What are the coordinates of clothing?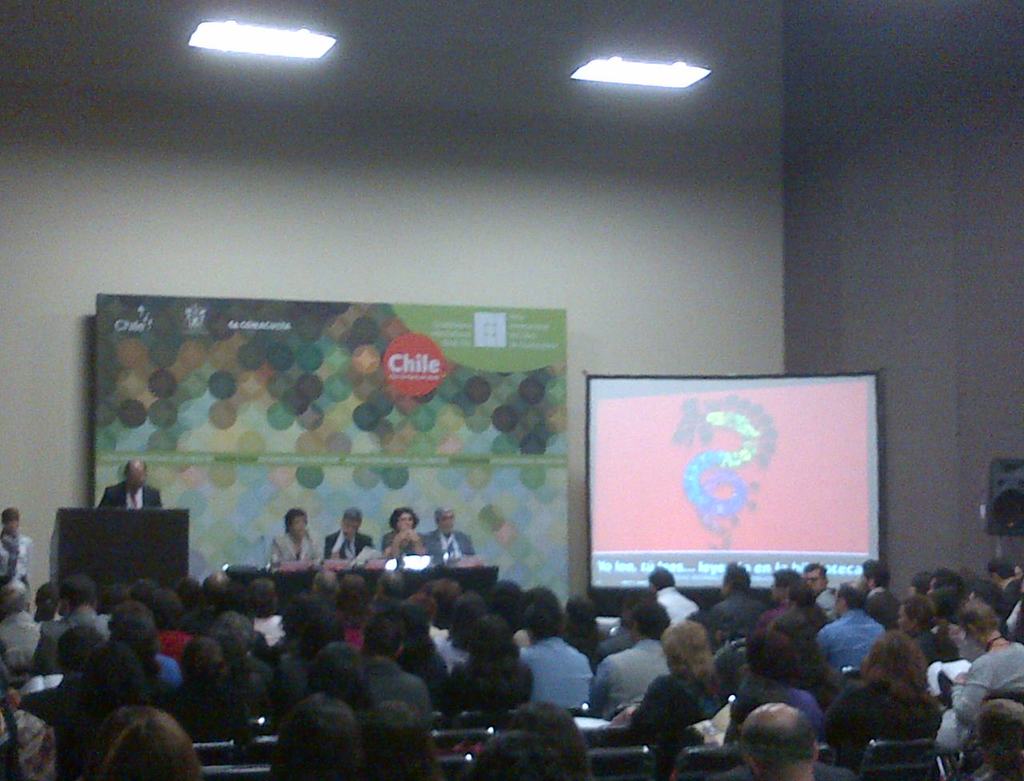
BBox(33, 617, 116, 672).
